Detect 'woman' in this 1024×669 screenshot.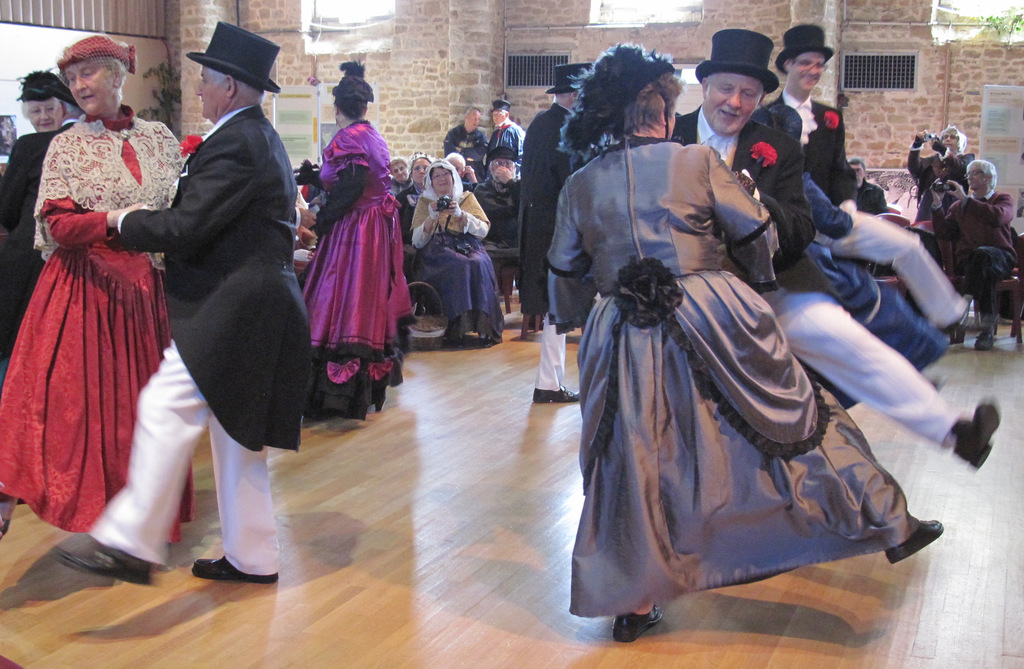
Detection: rect(411, 159, 505, 348).
